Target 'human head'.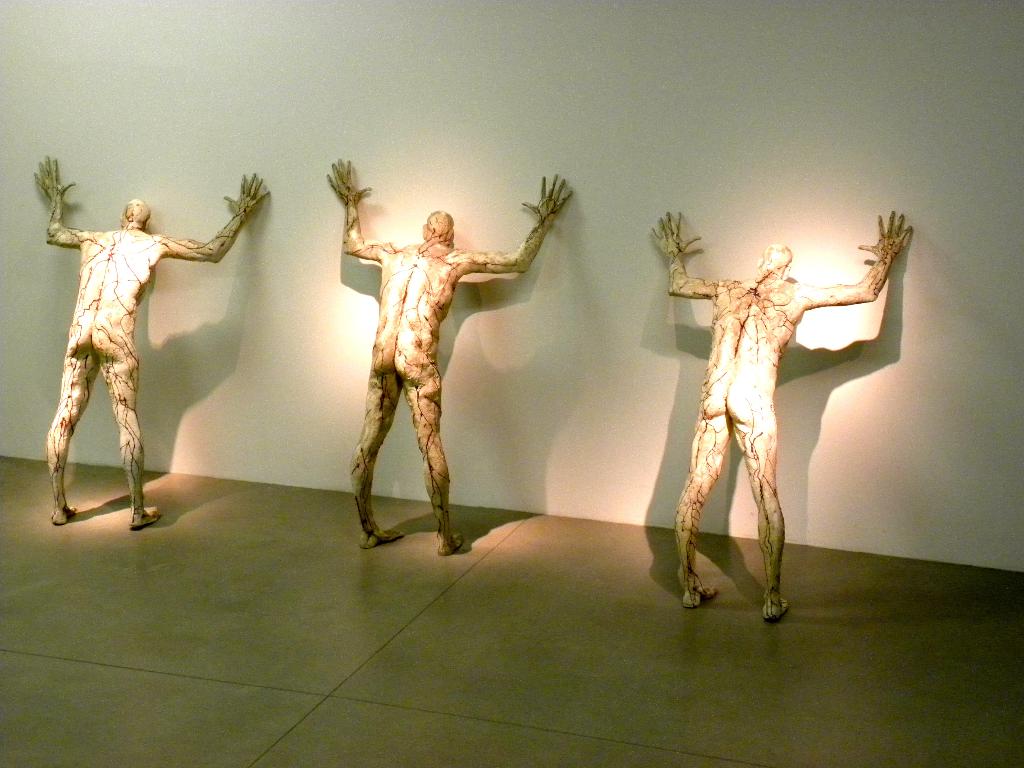
Target region: detection(422, 209, 454, 239).
